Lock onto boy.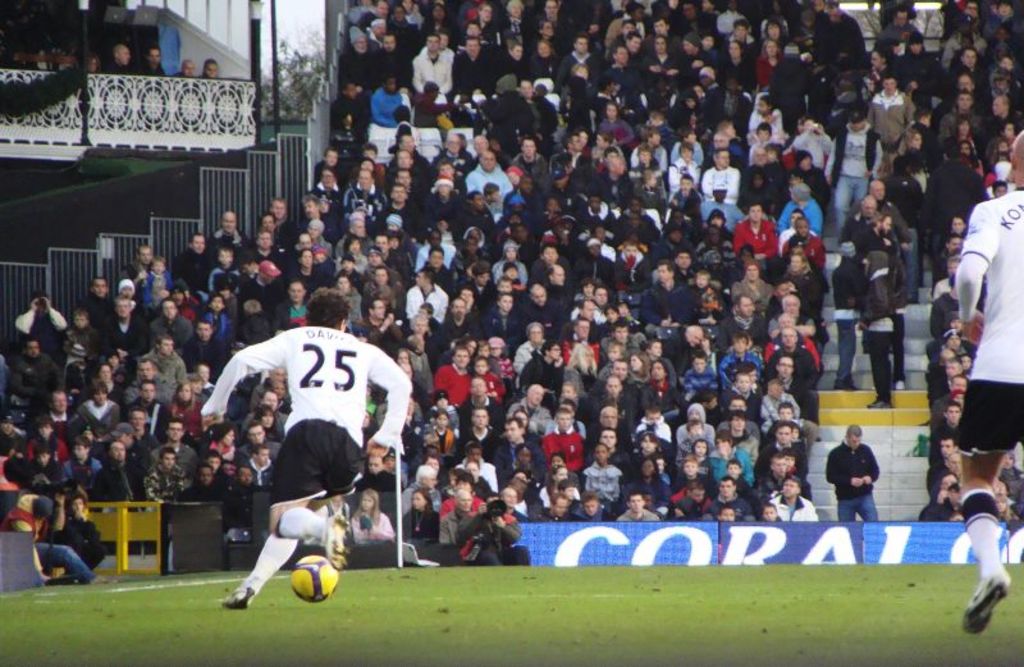
Locked: pyautogui.locateOnScreen(671, 145, 700, 191).
